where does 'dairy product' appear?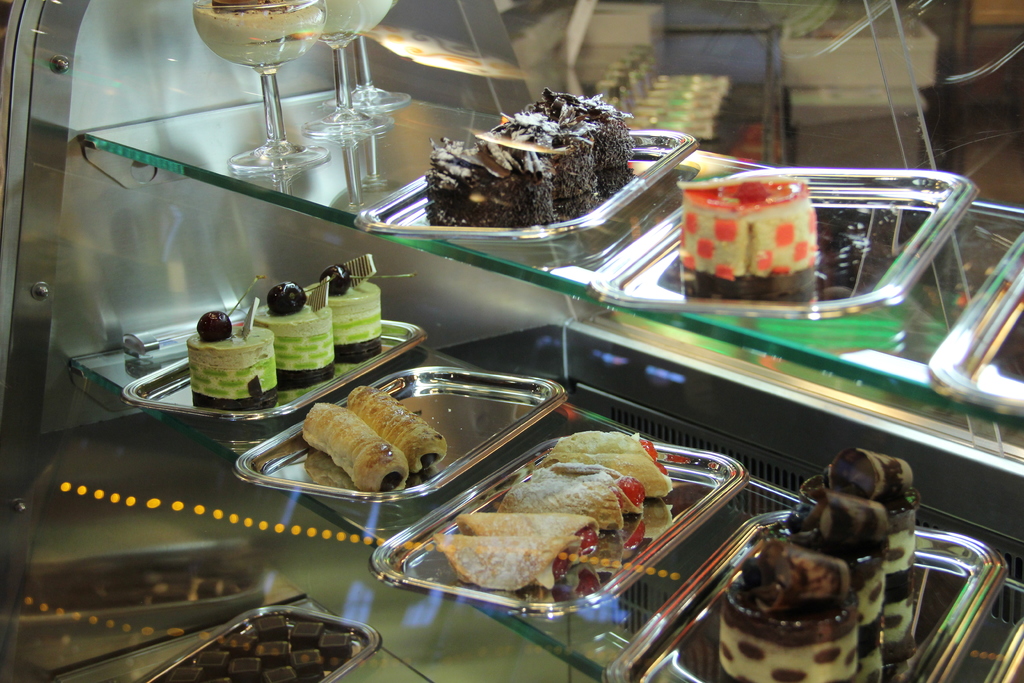
Appears at Rect(316, 267, 360, 297).
